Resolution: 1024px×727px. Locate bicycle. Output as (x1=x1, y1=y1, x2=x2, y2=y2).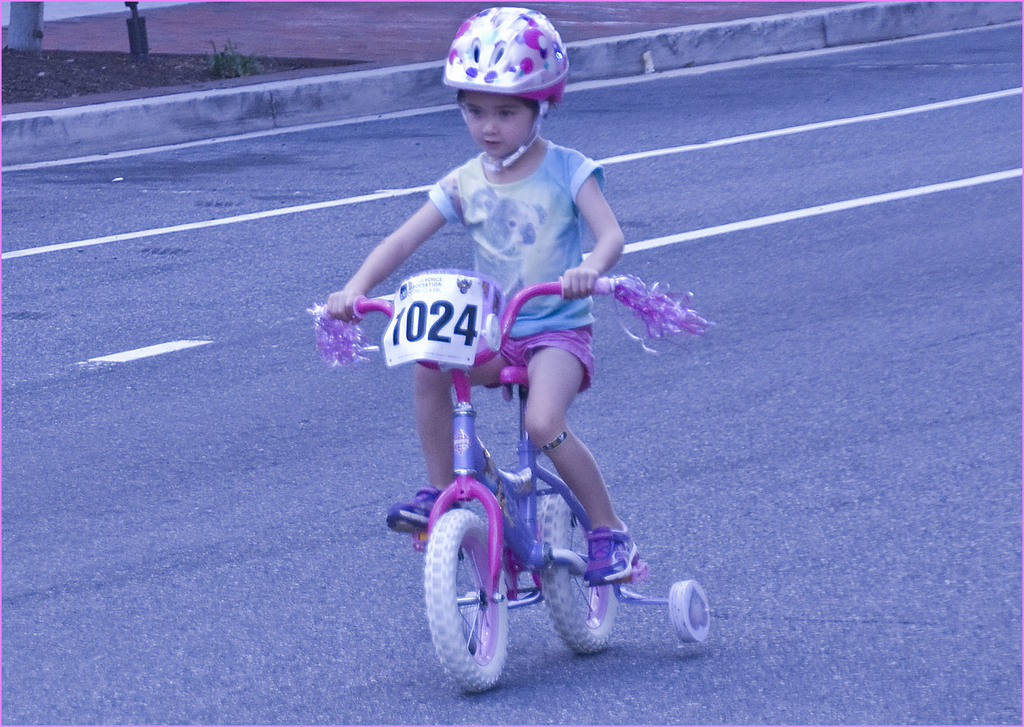
(x1=369, y1=293, x2=673, y2=696).
